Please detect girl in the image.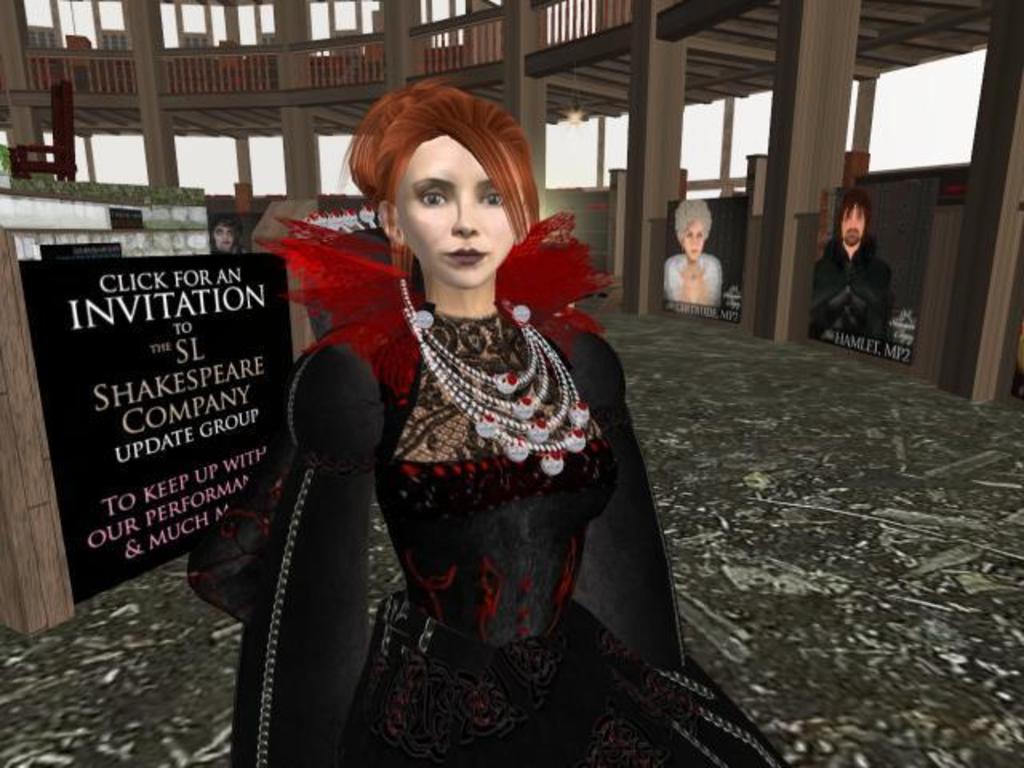
(x1=230, y1=80, x2=781, y2=765).
